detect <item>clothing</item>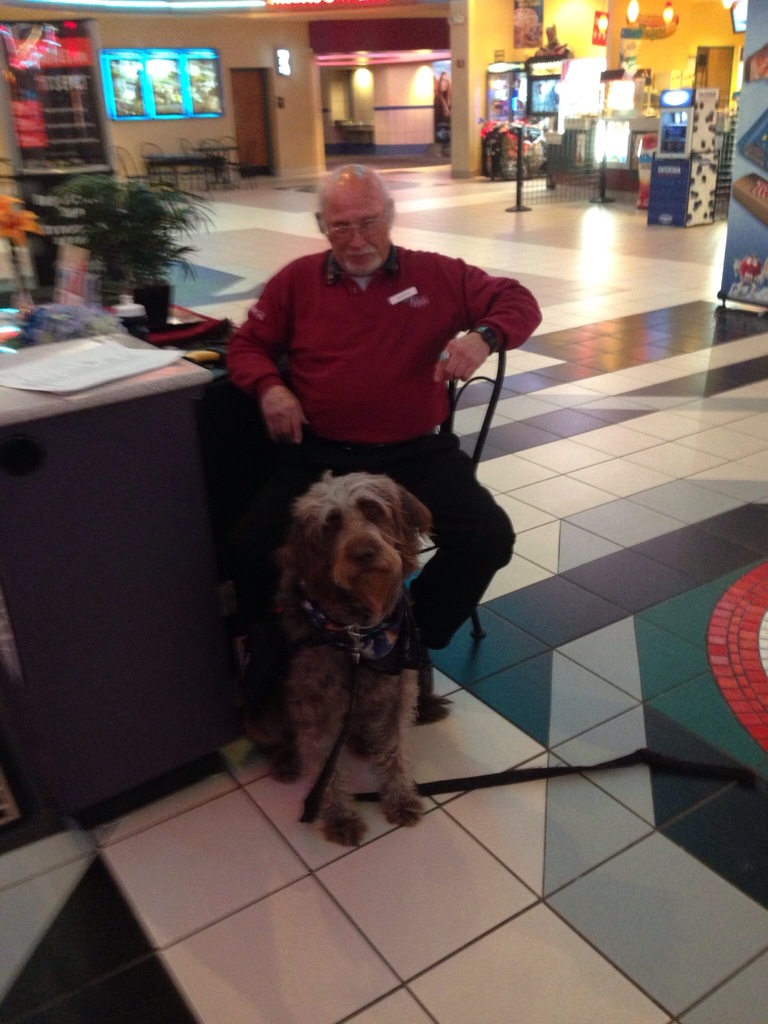
Rect(191, 244, 543, 661)
